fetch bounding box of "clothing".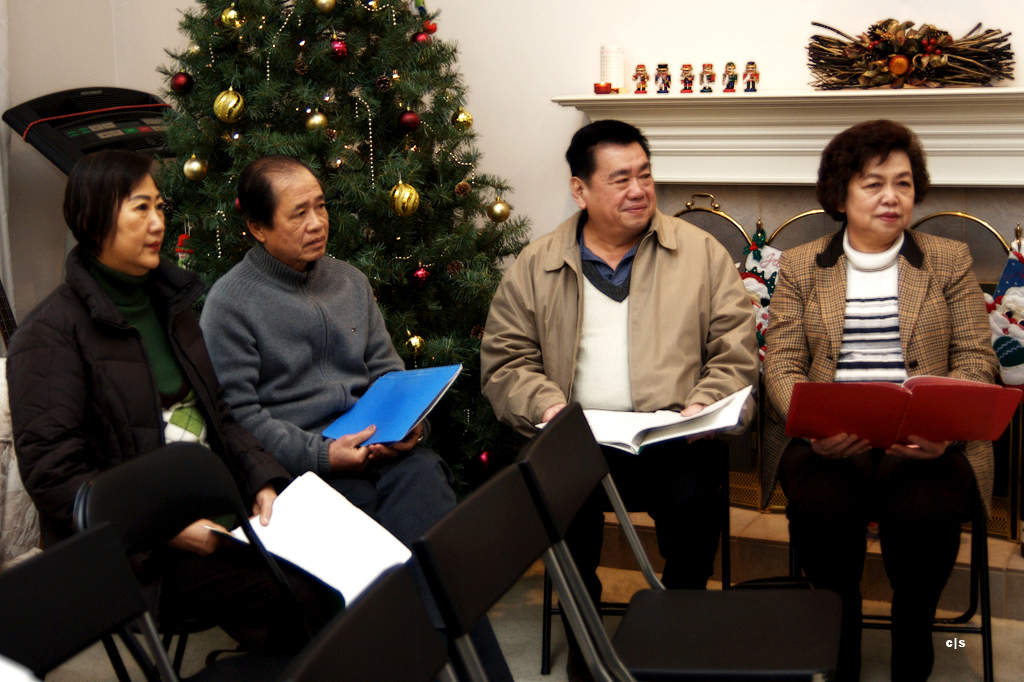
Bbox: (x1=197, y1=240, x2=457, y2=546).
